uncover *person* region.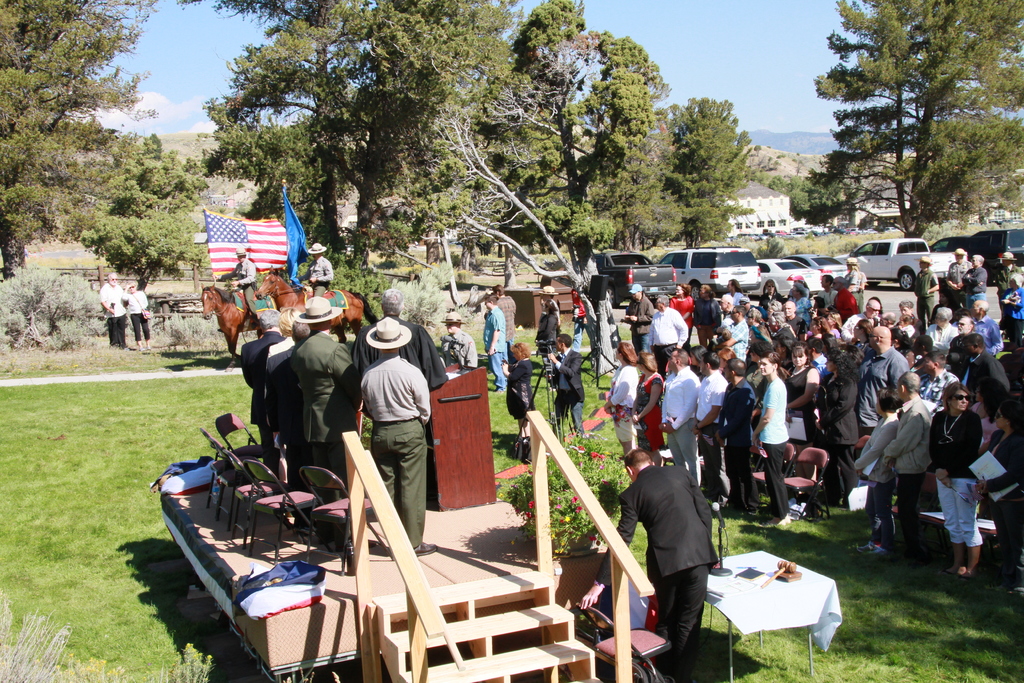
Uncovered: rect(593, 441, 725, 682).
